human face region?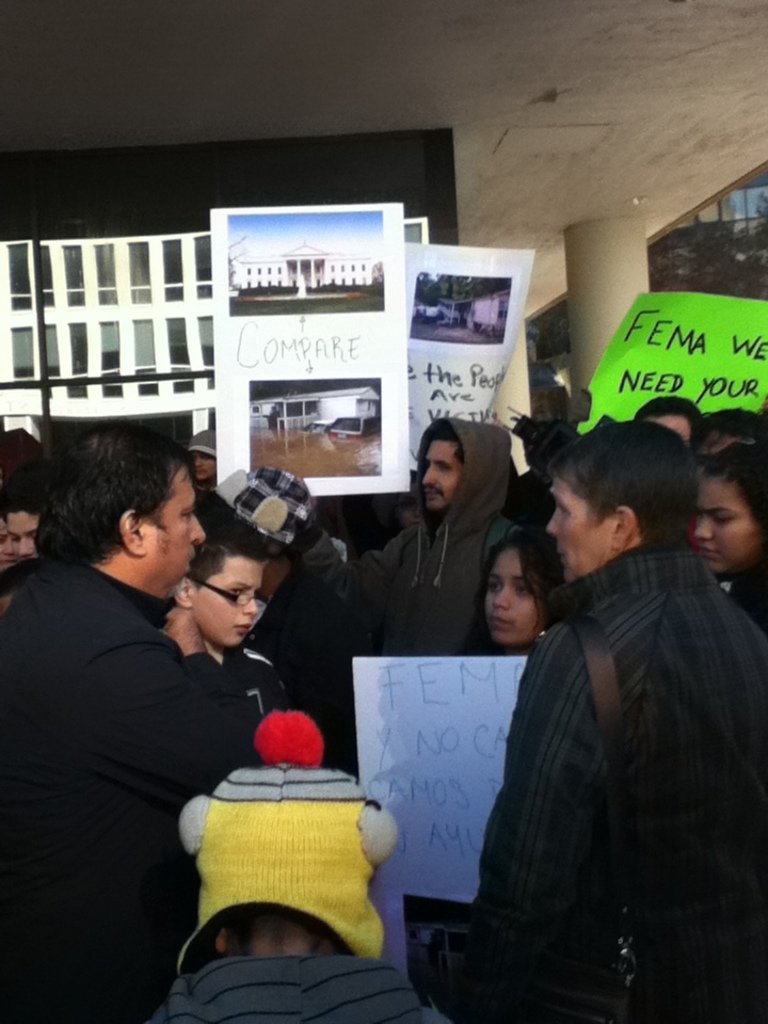
bbox=[2, 508, 34, 555]
